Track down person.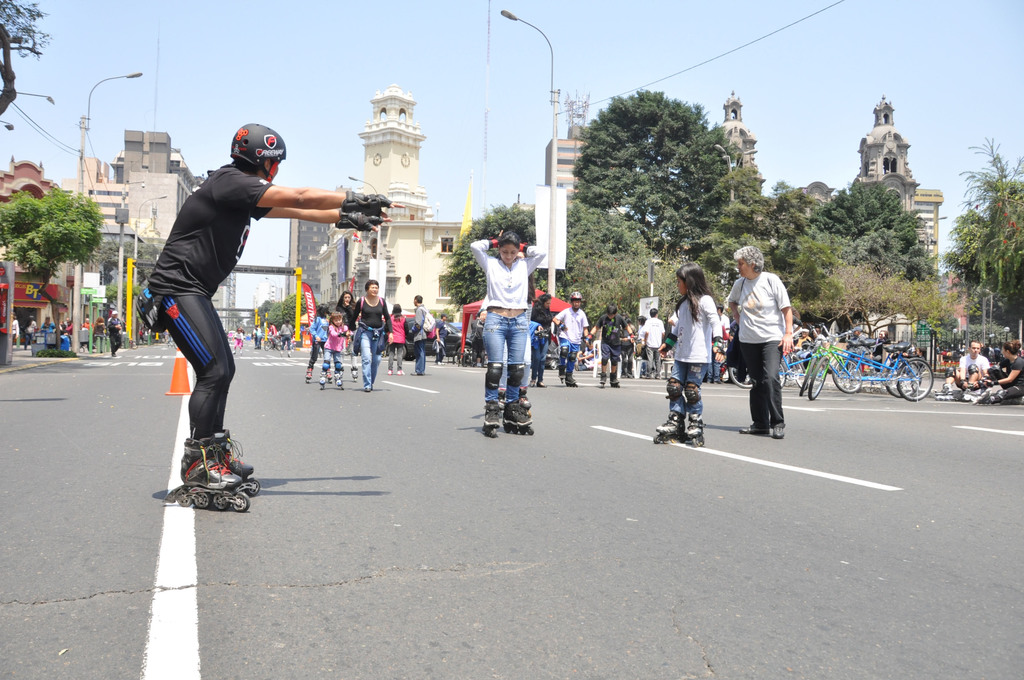
Tracked to (980,337,1023,403).
